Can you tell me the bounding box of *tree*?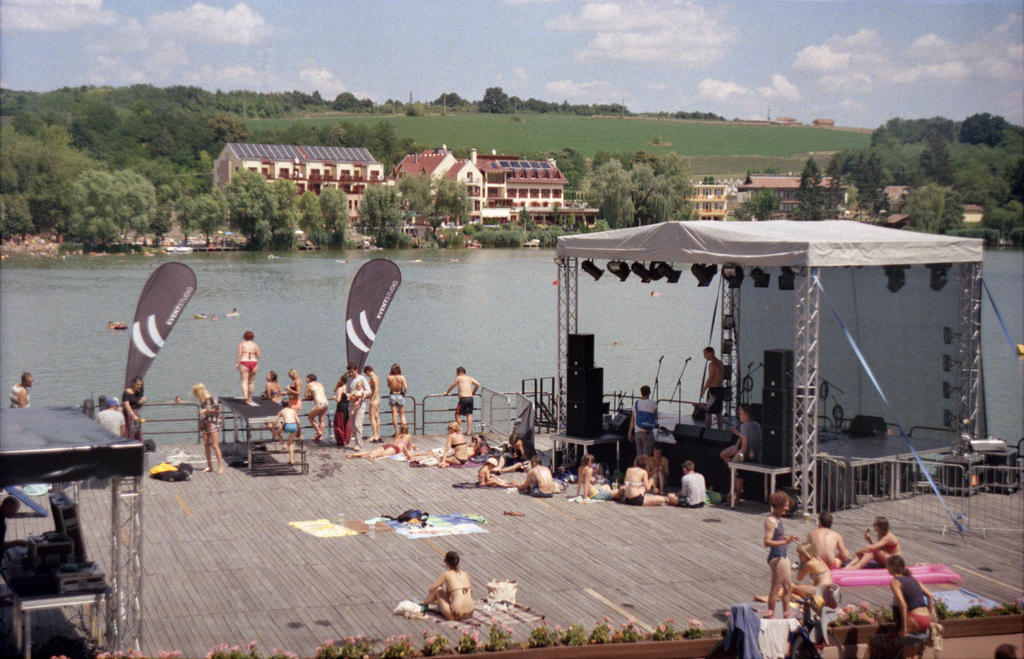
(541, 140, 706, 233).
